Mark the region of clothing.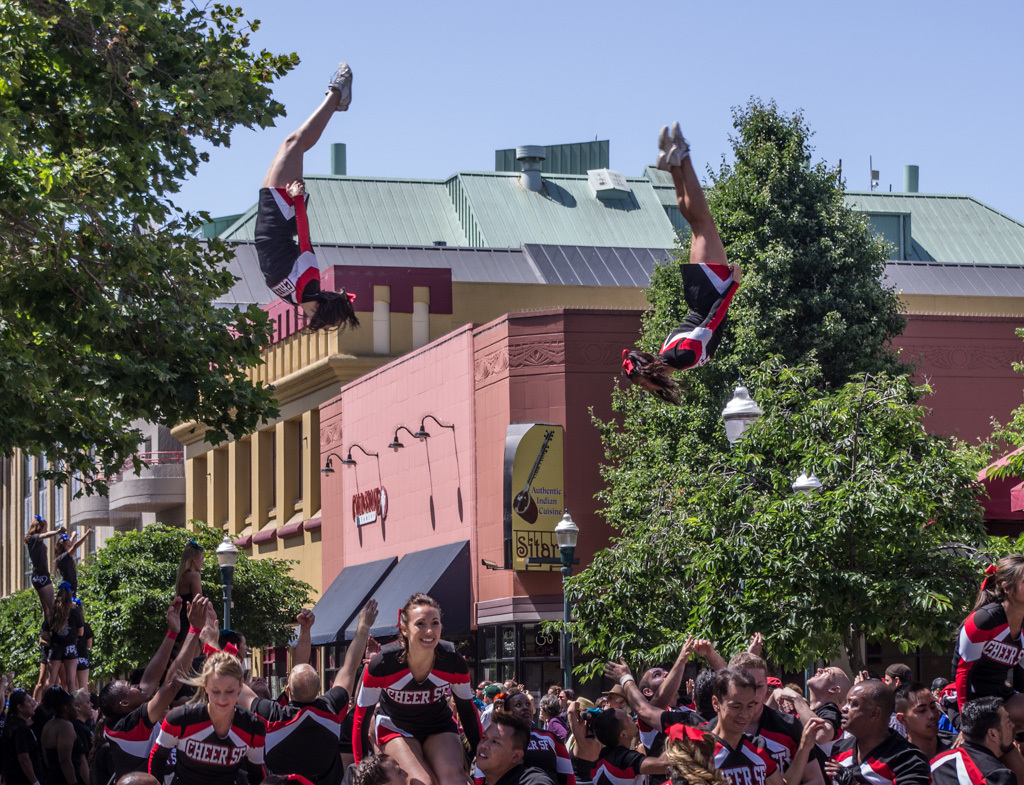
Region: [100, 706, 158, 763].
